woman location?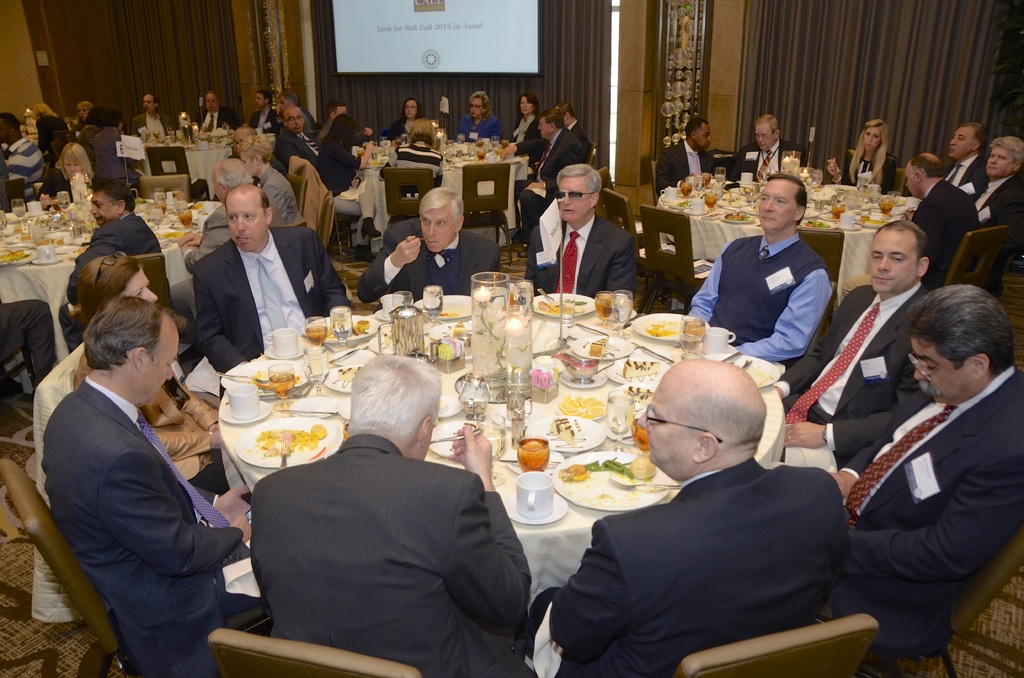
(240,134,296,223)
